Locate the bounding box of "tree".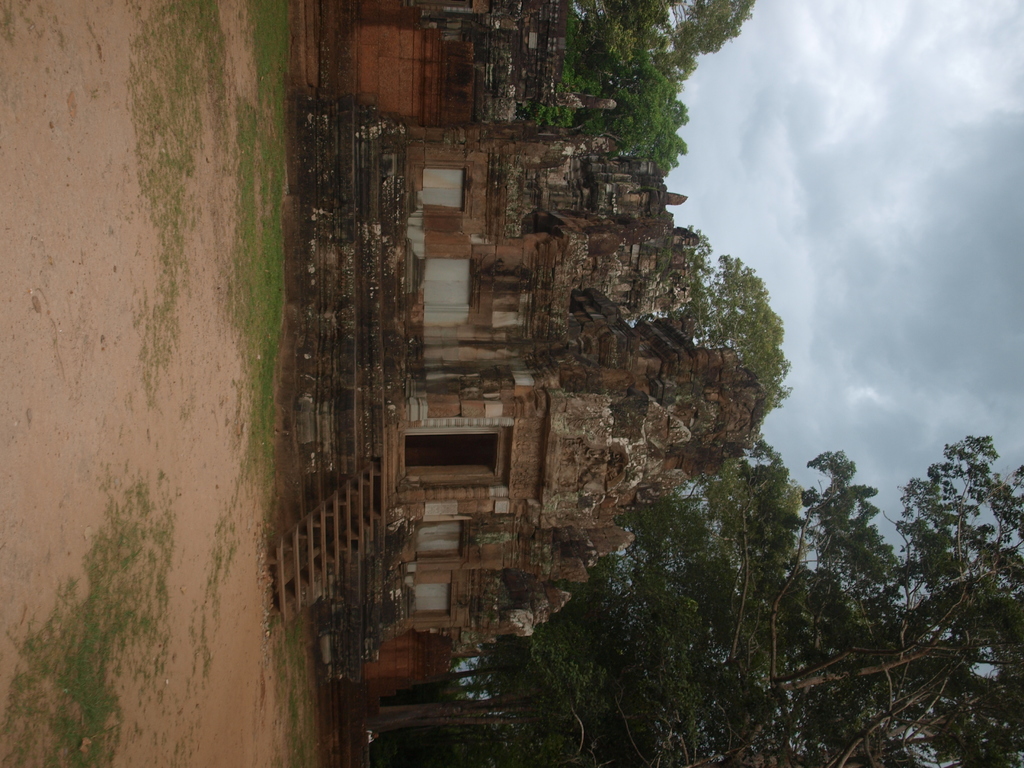
Bounding box: <box>694,226,781,412</box>.
